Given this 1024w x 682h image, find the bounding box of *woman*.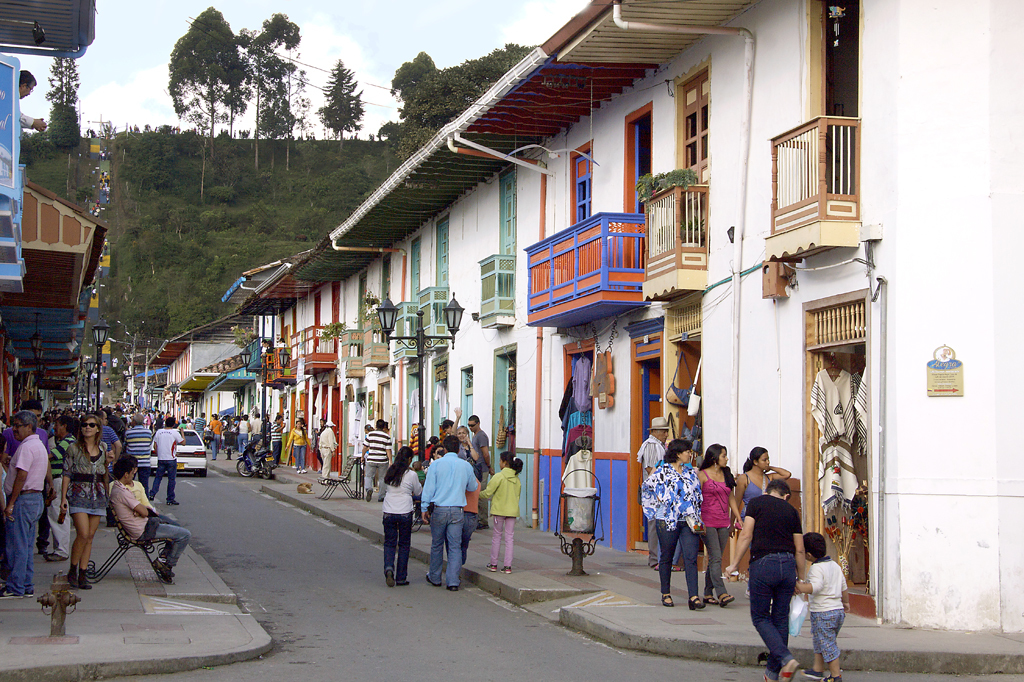
650,442,722,612.
